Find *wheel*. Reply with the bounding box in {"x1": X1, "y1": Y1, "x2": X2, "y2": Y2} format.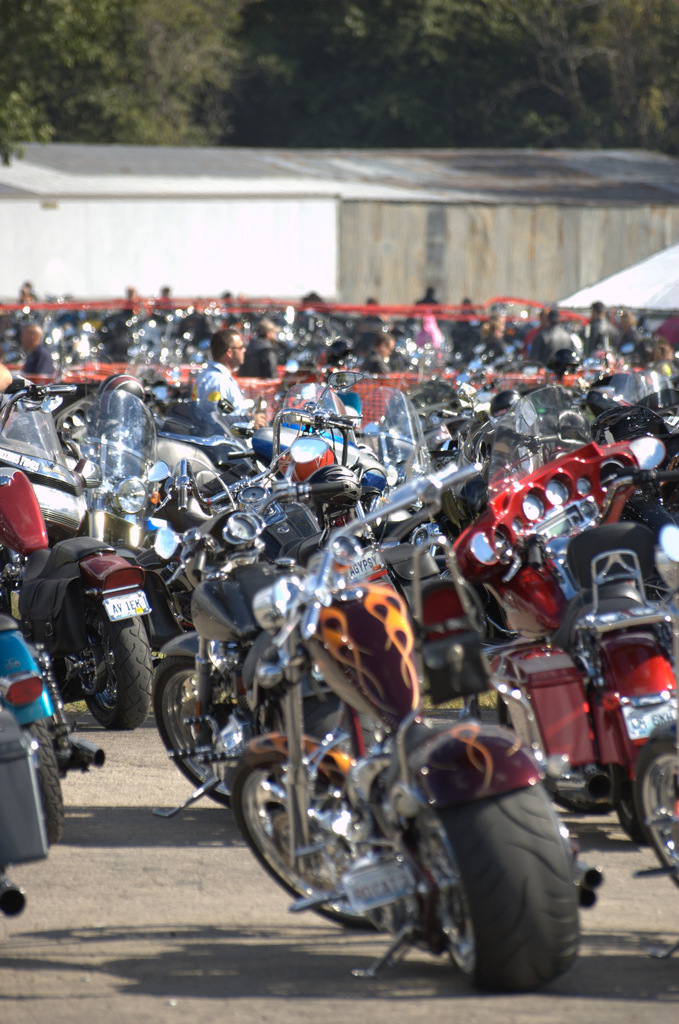
{"x1": 51, "y1": 582, "x2": 158, "y2": 731}.
